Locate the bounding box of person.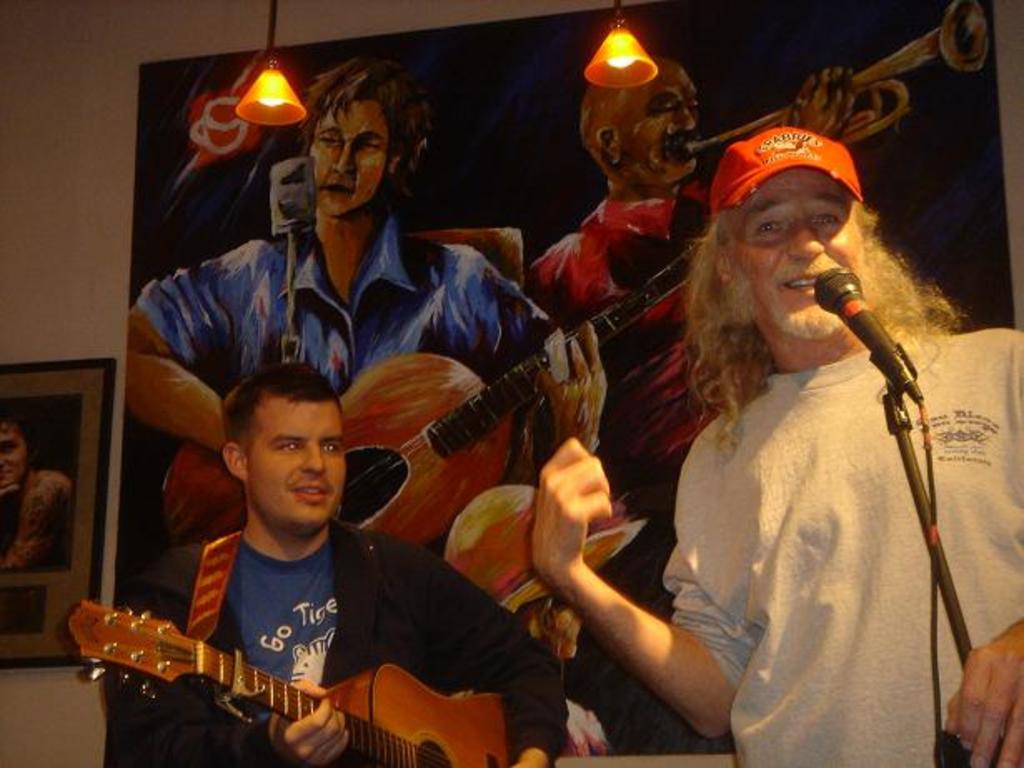
Bounding box: [left=115, top=343, right=493, bottom=760].
